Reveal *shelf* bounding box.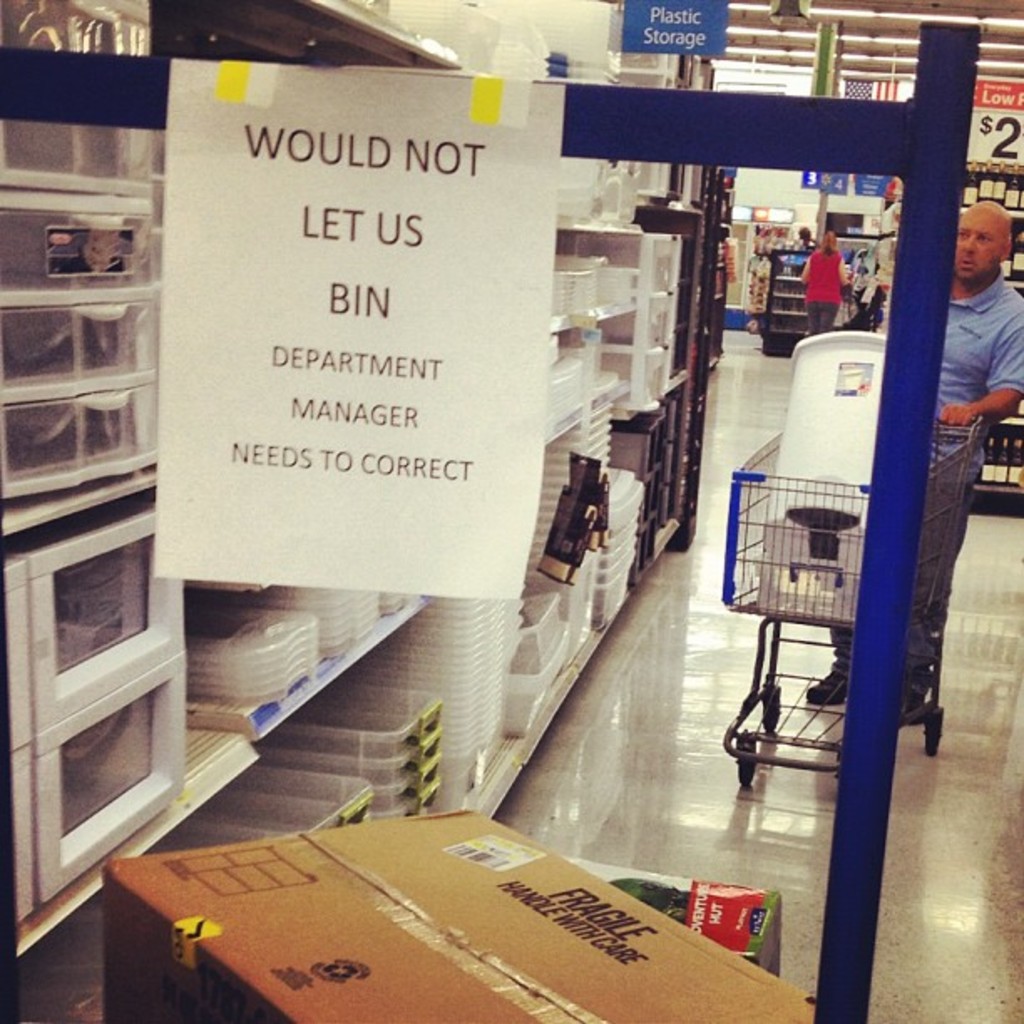
Revealed: <box>537,228,701,417</box>.
